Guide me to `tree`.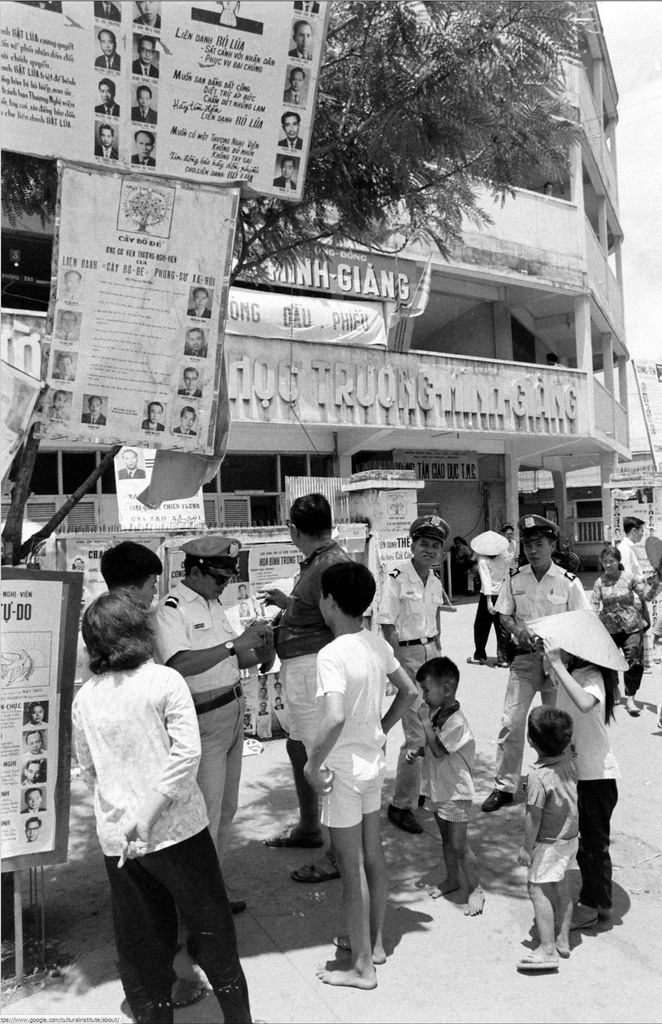
Guidance: [0, 0, 597, 563].
